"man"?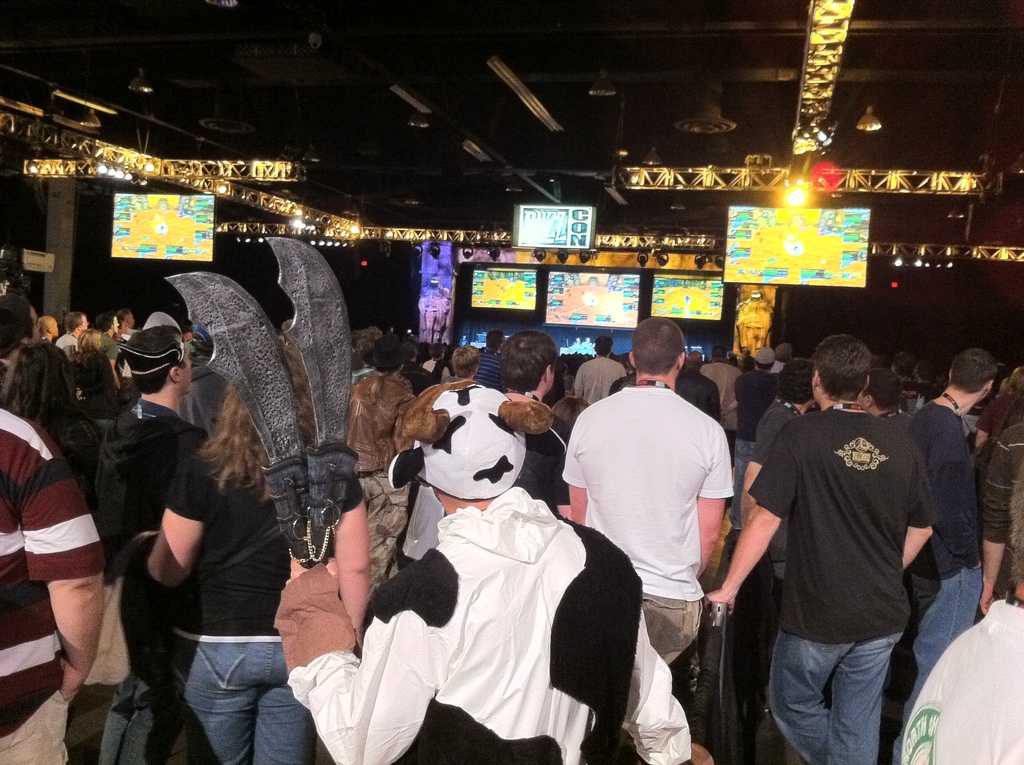
detection(447, 342, 481, 380)
